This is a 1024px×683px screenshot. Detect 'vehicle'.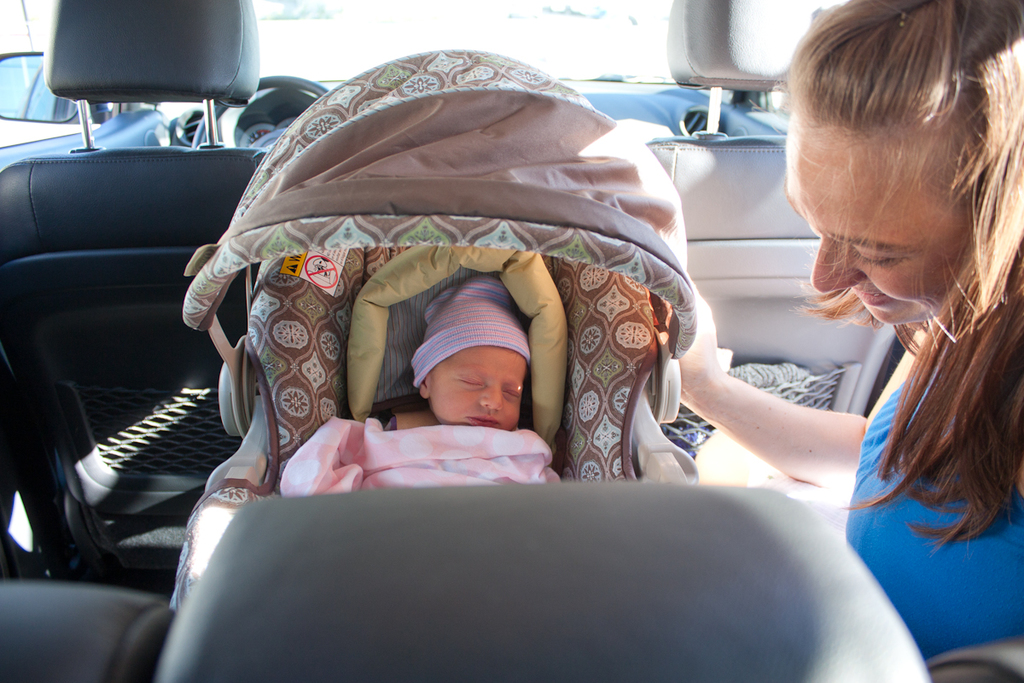
pyautogui.locateOnScreen(0, 0, 1023, 682).
